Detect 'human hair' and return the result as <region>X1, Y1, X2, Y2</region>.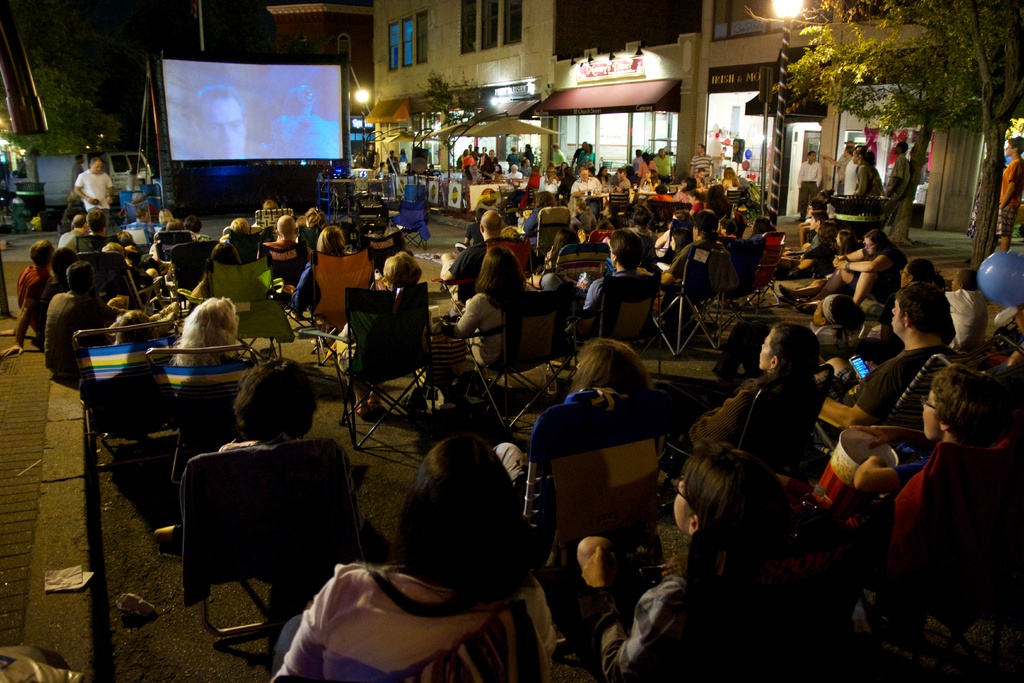
<region>690, 208, 720, 240</region>.
